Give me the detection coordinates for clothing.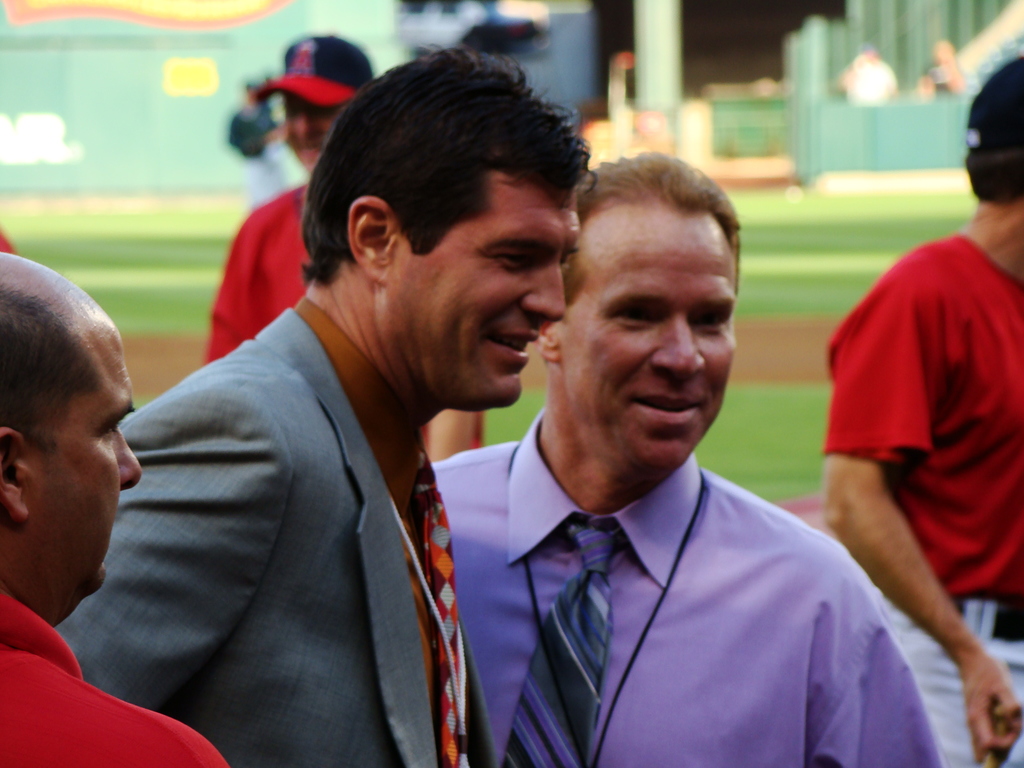
(201, 175, 314, 367).
